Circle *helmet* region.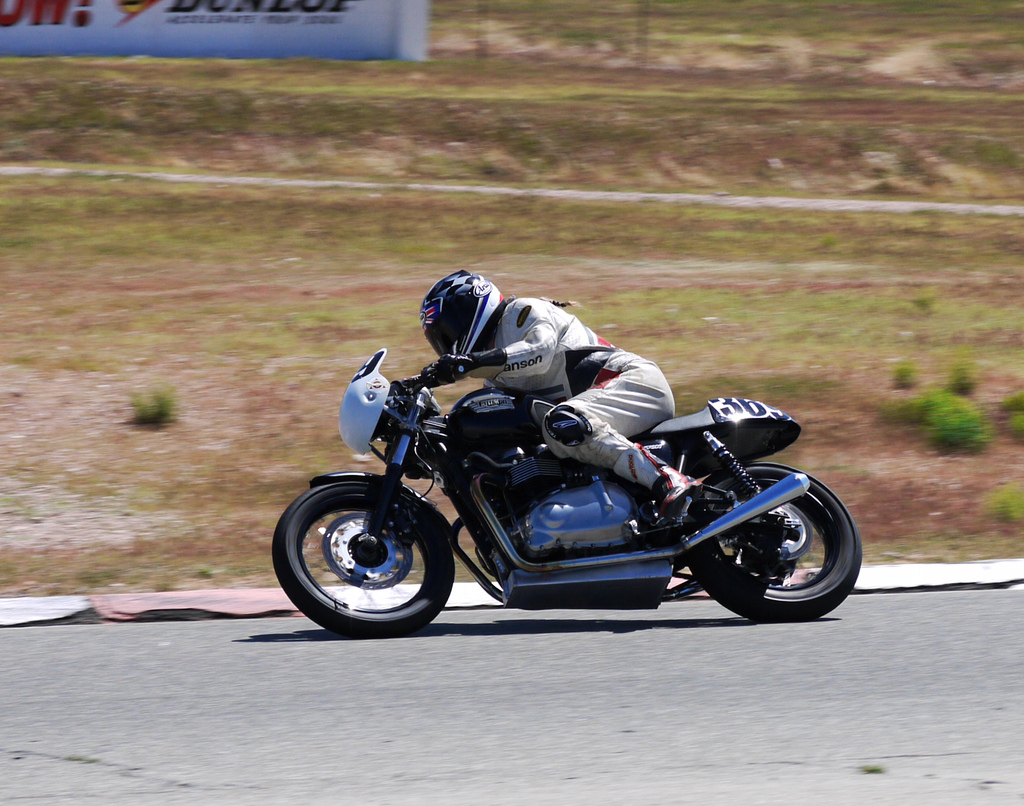
Region: l=414, t=288, r=500, b=359.
